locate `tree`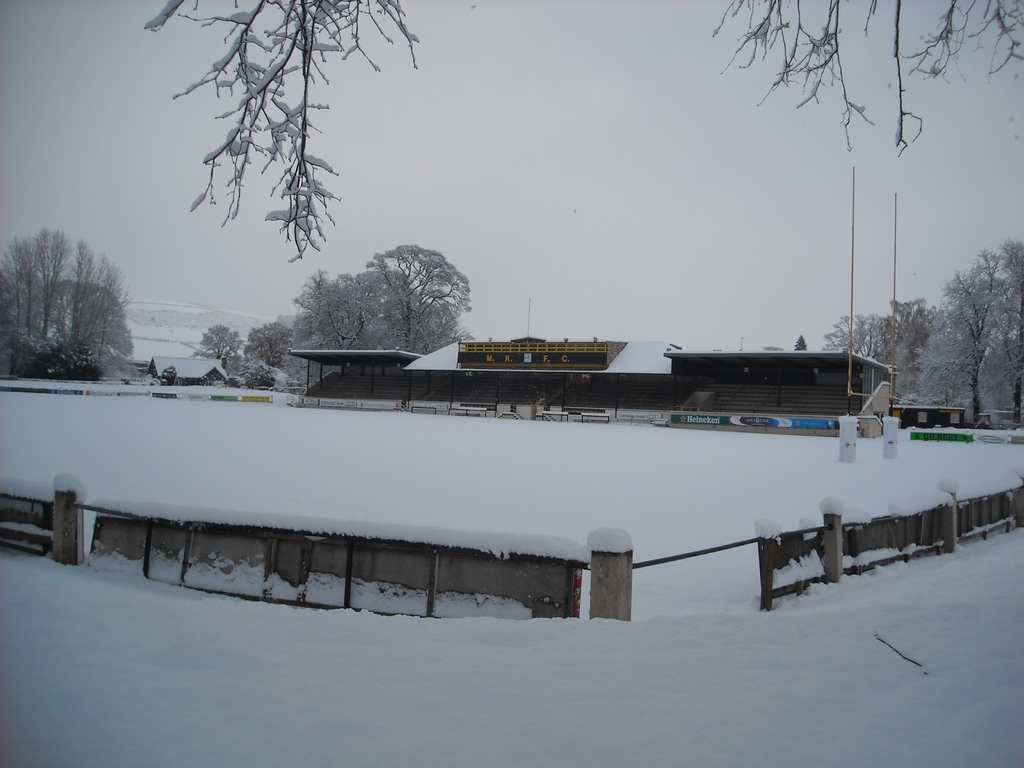
<box>0,227,128,378</box>
